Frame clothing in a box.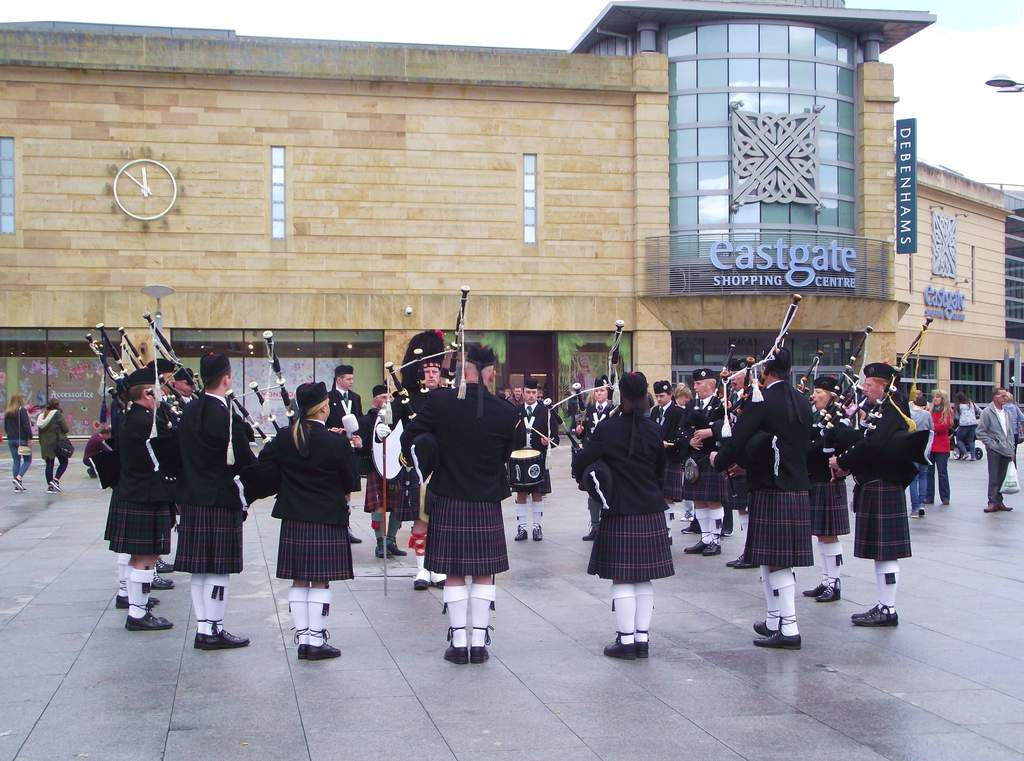
rect(35, 405, 71, 477).
